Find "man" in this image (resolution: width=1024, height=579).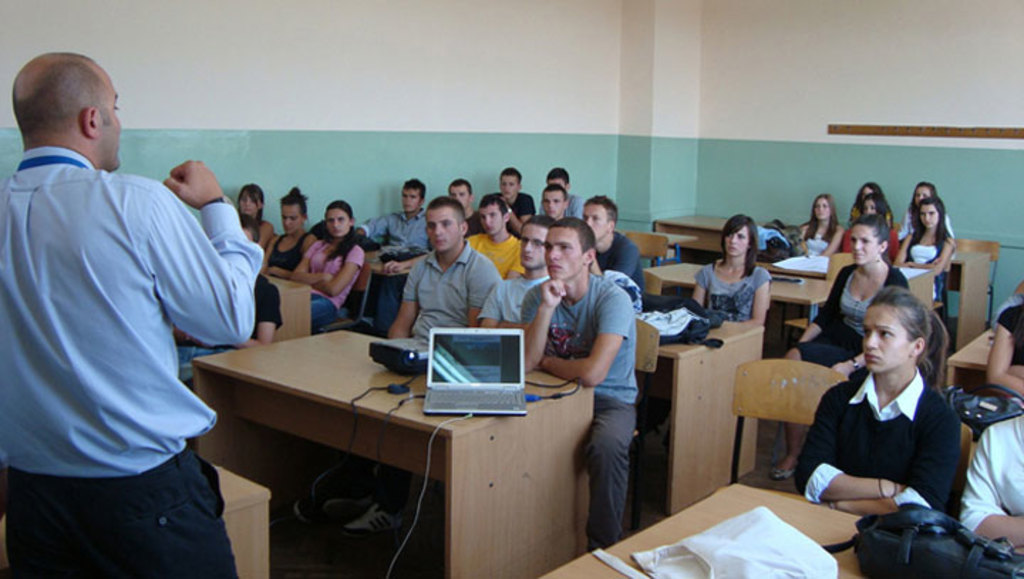
<bbox>464, 195, 518, 277</bbox>.
